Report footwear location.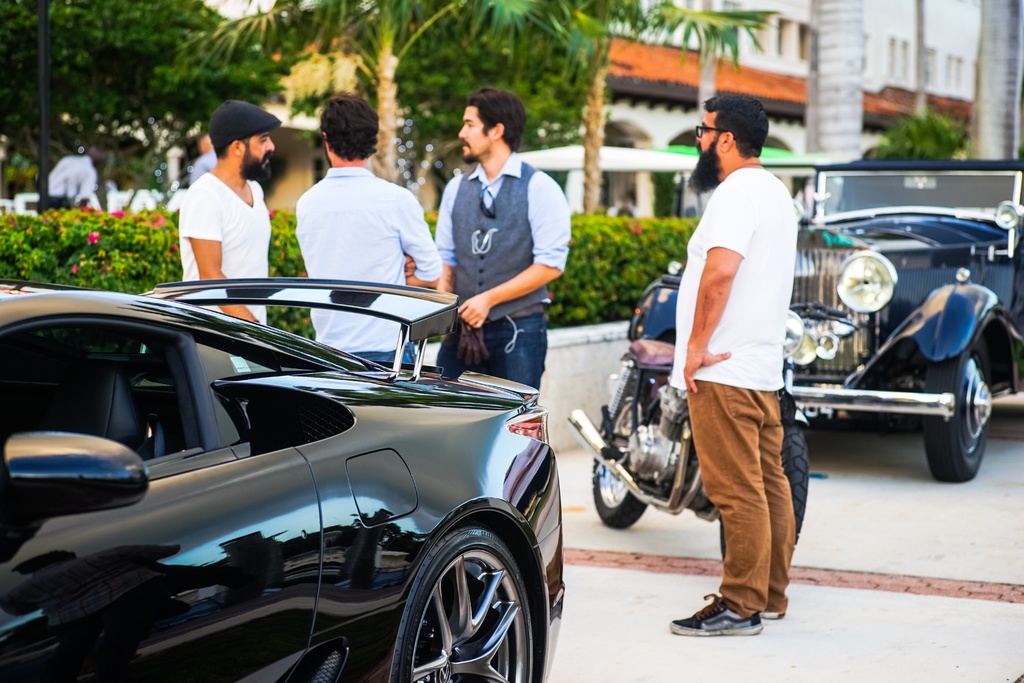
Report: box(755, 605, 790, 621).
